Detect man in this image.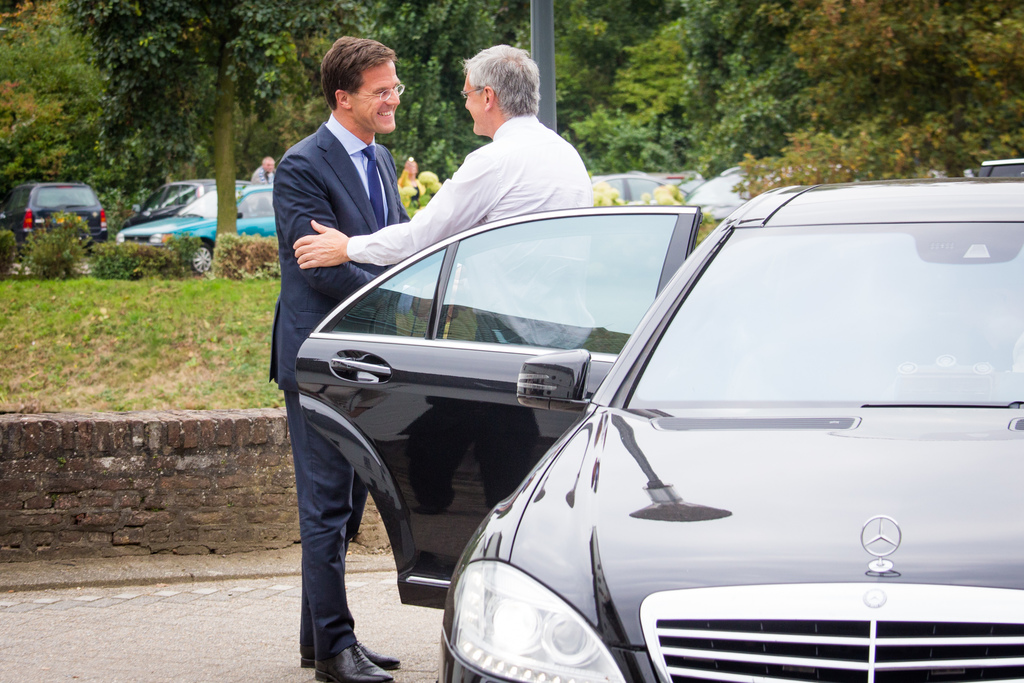
Detection: <box>286,44,601,356</box>.
